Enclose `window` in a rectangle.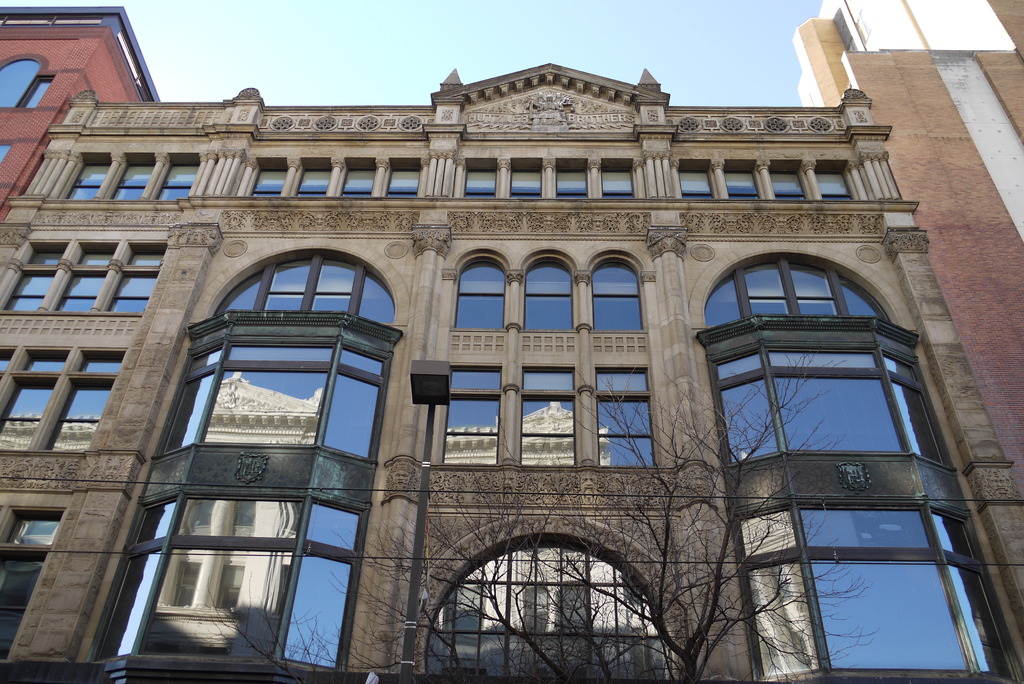
locate(554, 168, 588, 195).
